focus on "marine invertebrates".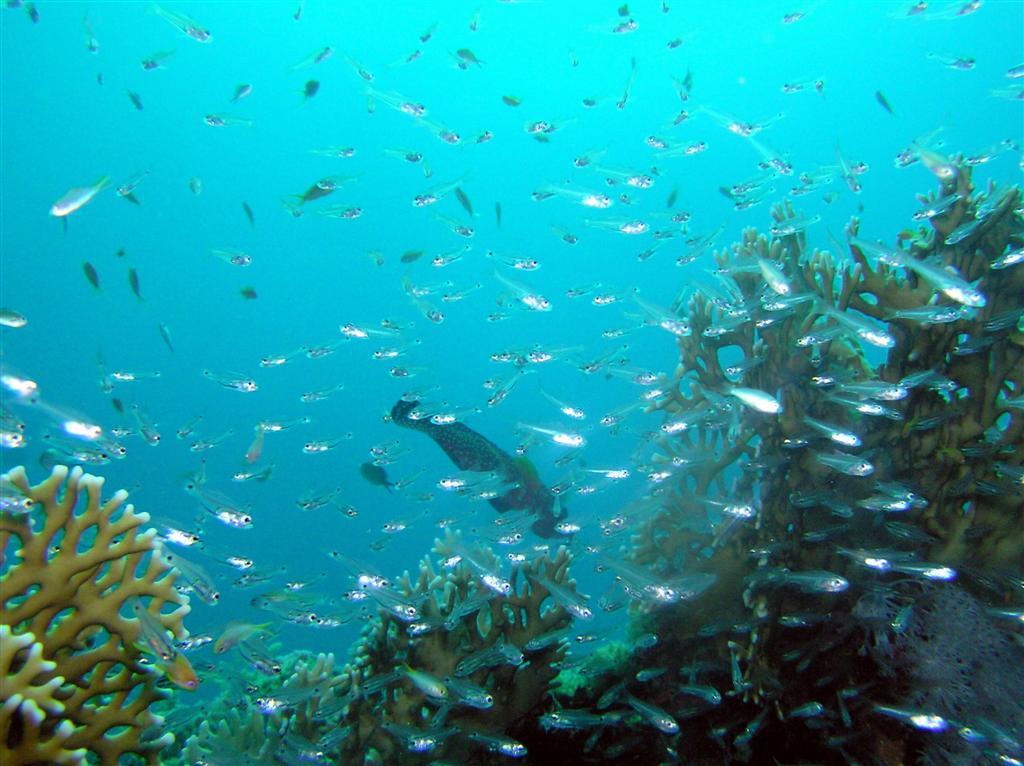
Focused at detection(315, 614, 358, 625).
